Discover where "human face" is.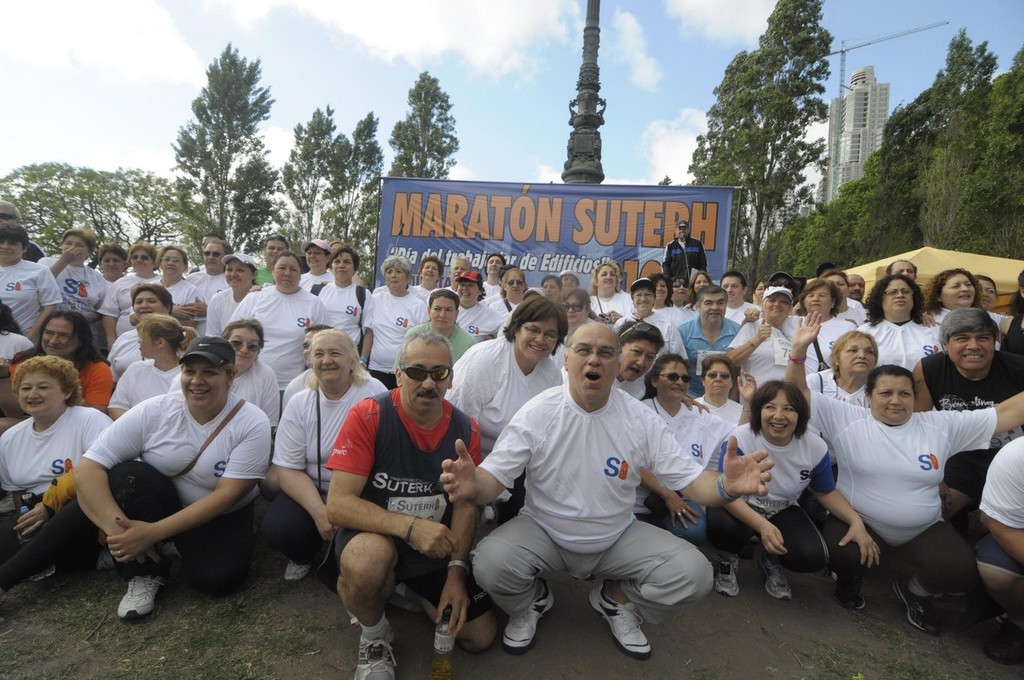
Discovered at region(517, 320, 560, 361).
